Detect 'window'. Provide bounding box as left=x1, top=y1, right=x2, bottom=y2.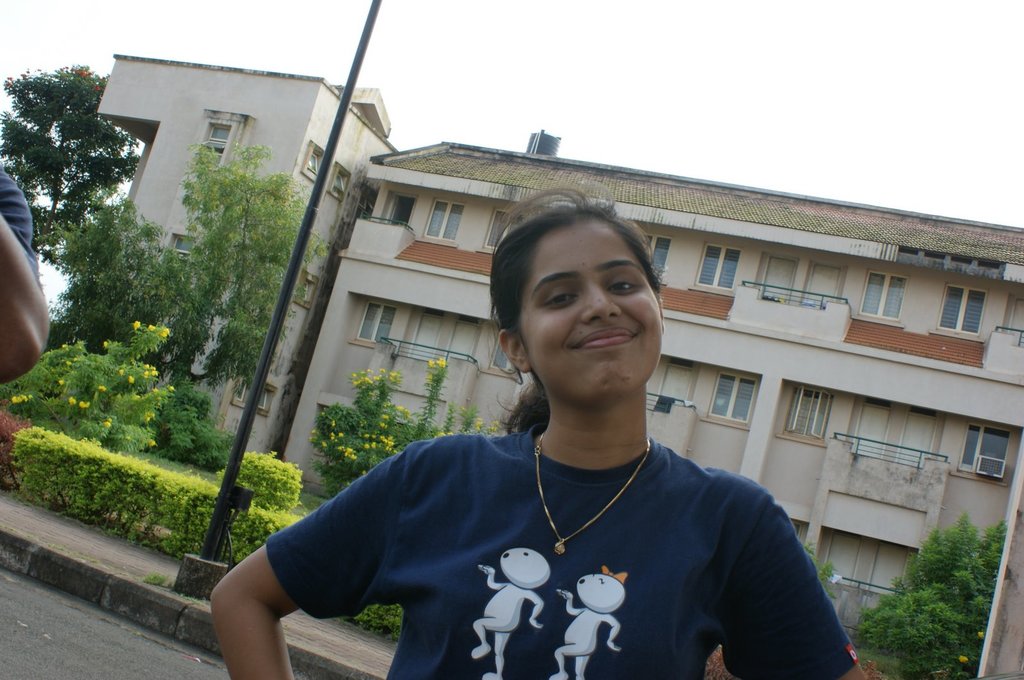
left=855, top=271, right=911, bottom=324.
